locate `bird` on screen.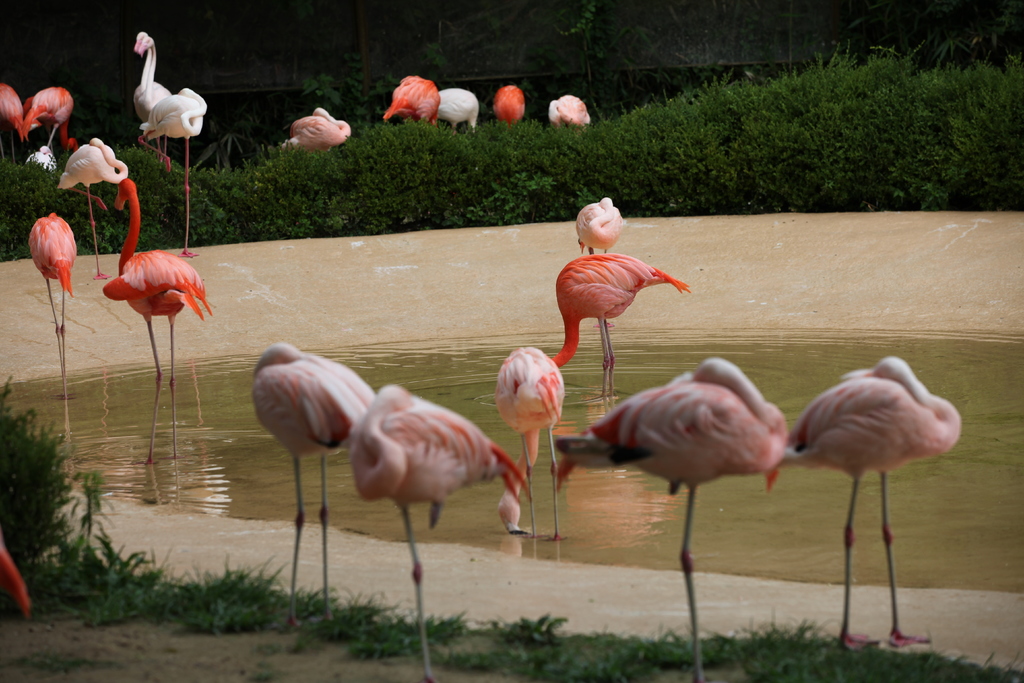
On screen at left=384, top=74, right=439, bottom=130.
